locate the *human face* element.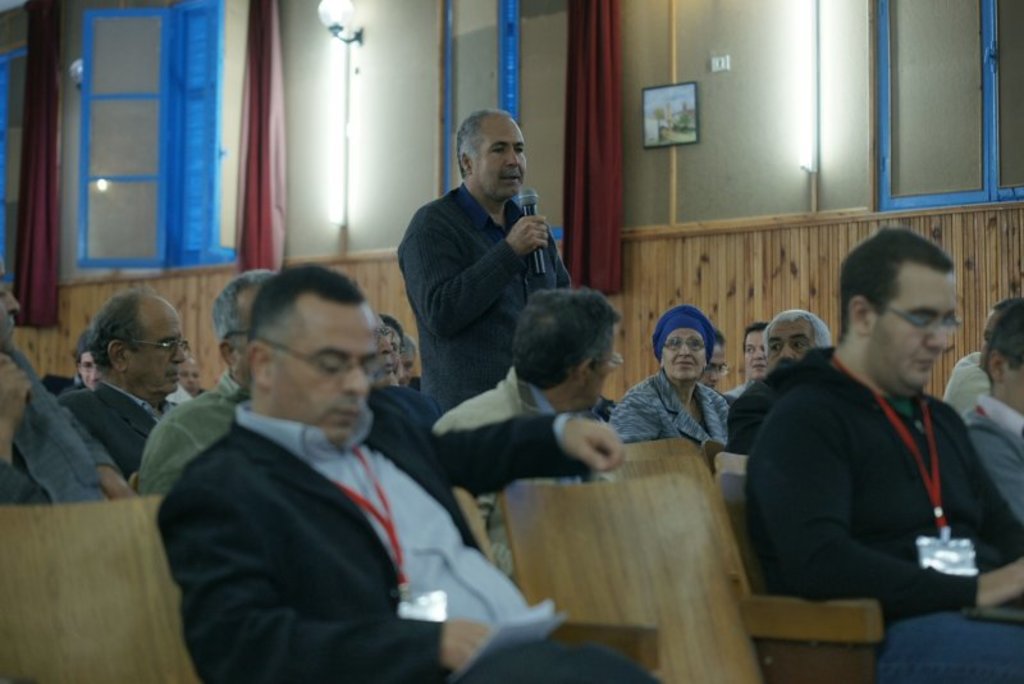
Element bbox: pyautogui.locateOnScreen(175, 361, 200, 392).
